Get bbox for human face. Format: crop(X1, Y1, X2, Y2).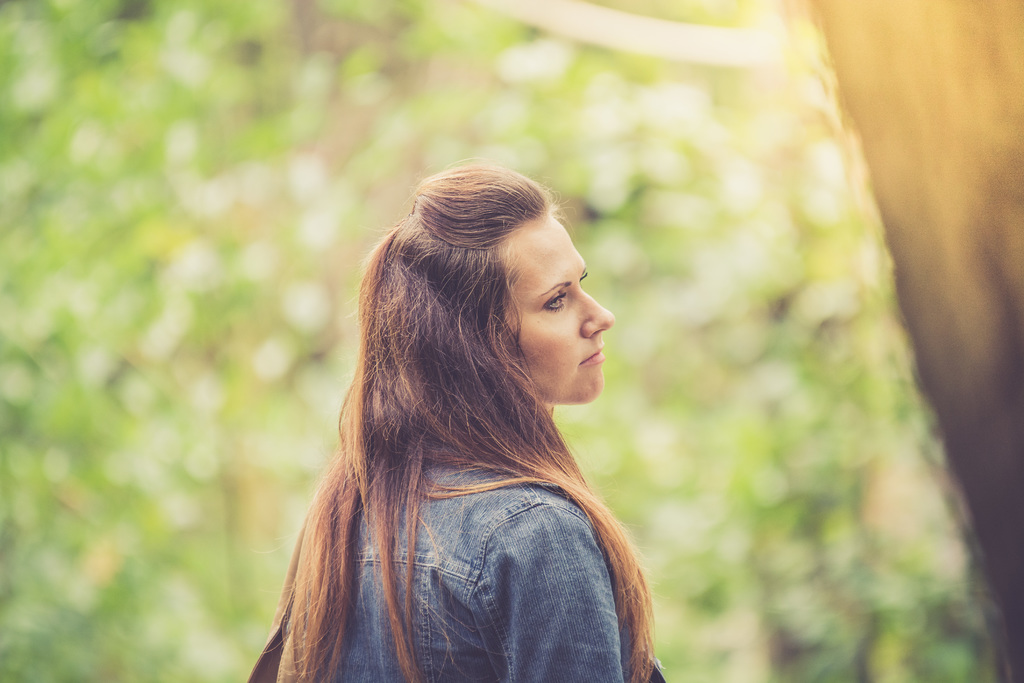
crop(506, 204, 614, 407).
